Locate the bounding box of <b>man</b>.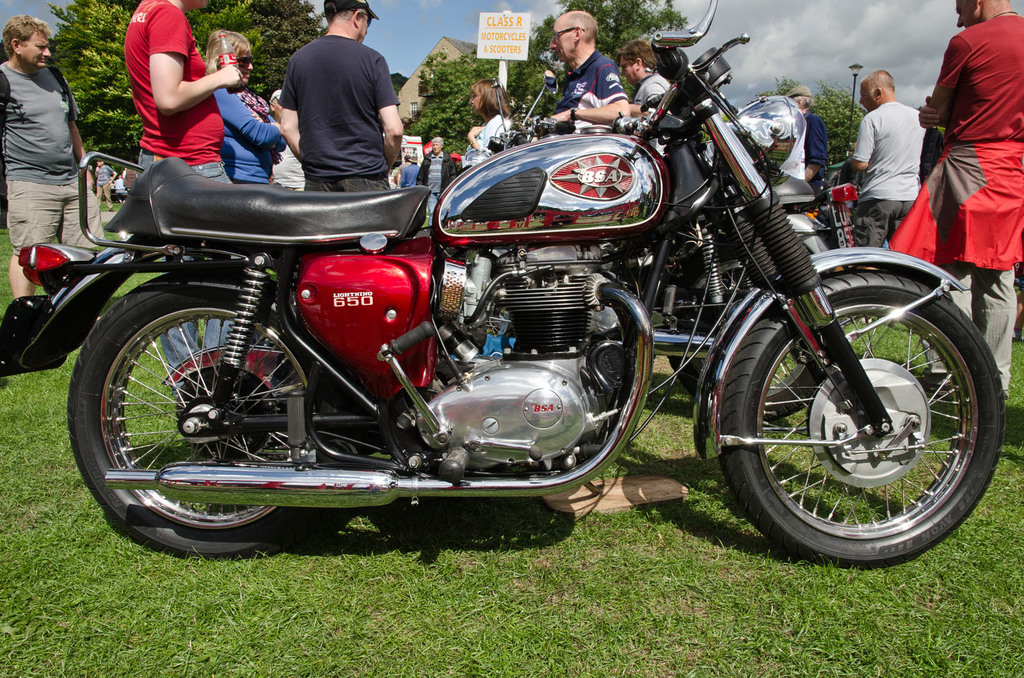
Bounding box: rect(834, 67, 931, 251).
